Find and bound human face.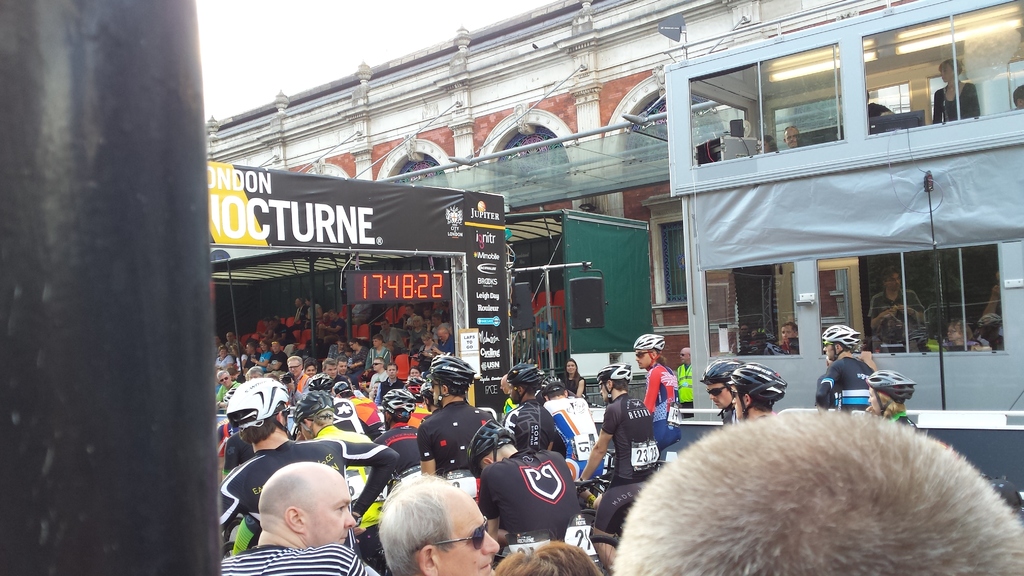
Bound: bbox=(508, 383, 521, 401).
